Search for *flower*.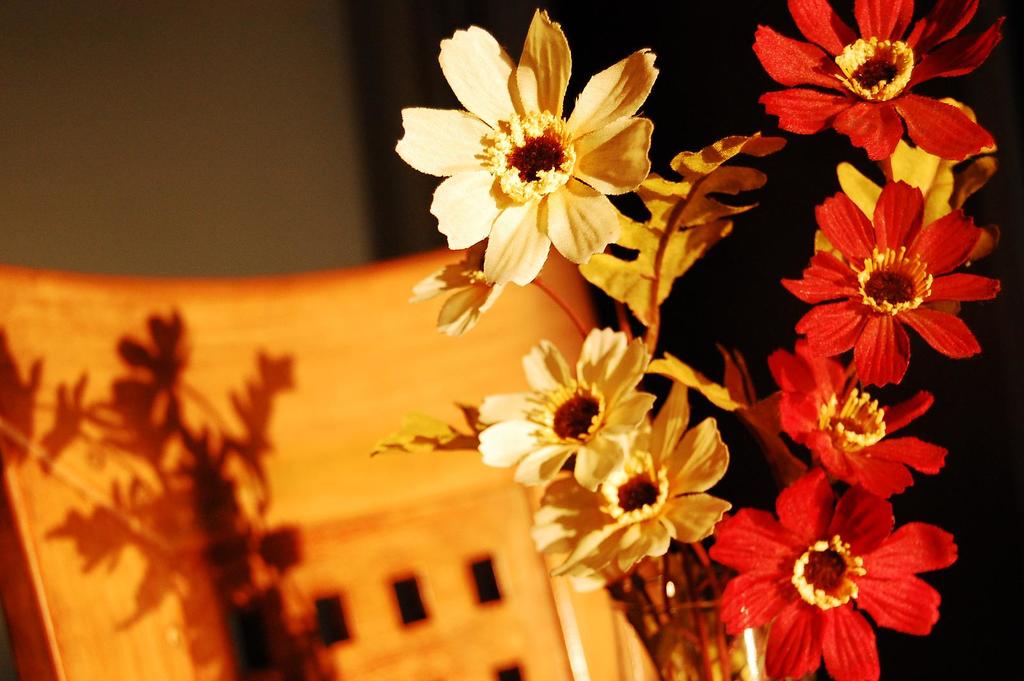
Found at 527, 377, 762, 591.
